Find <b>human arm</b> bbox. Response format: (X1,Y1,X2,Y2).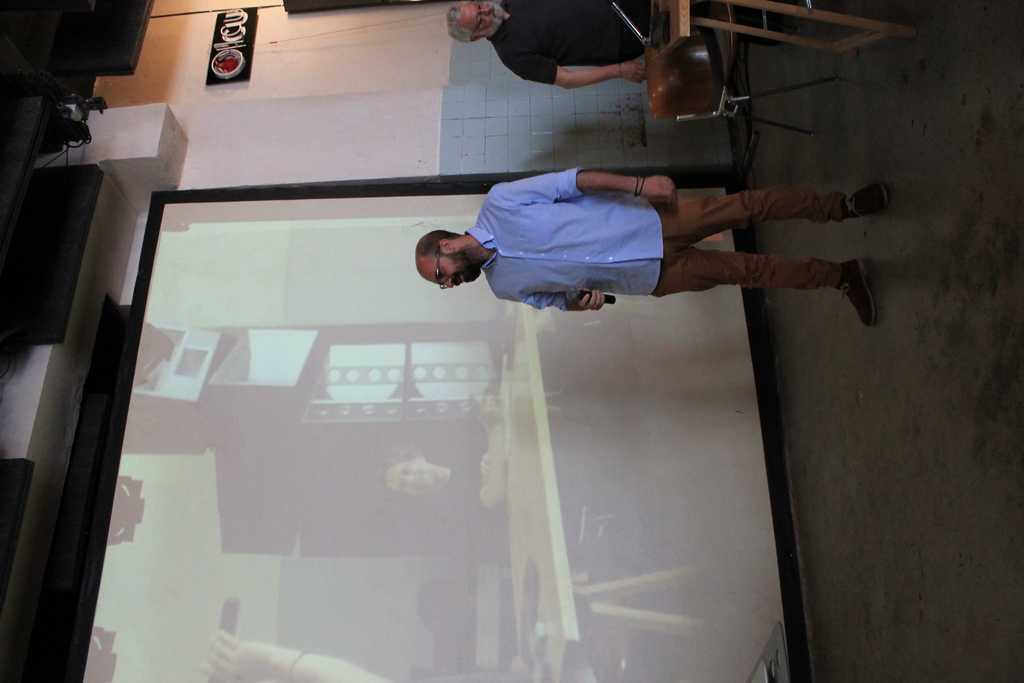
(519,292,607,312).
